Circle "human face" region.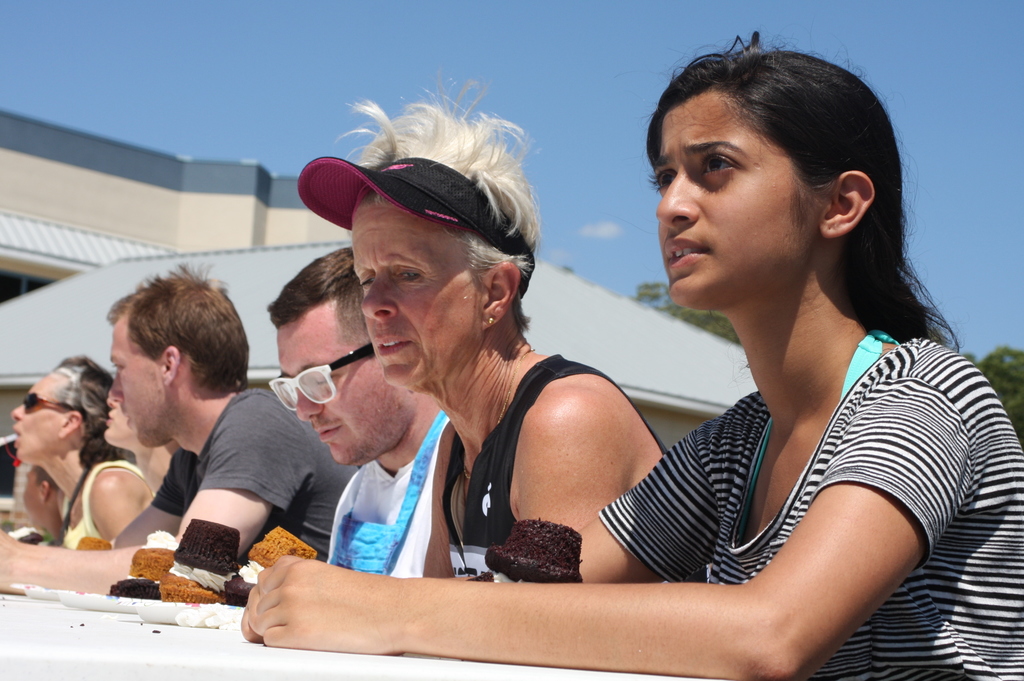
Region: 354 205 481 390.
